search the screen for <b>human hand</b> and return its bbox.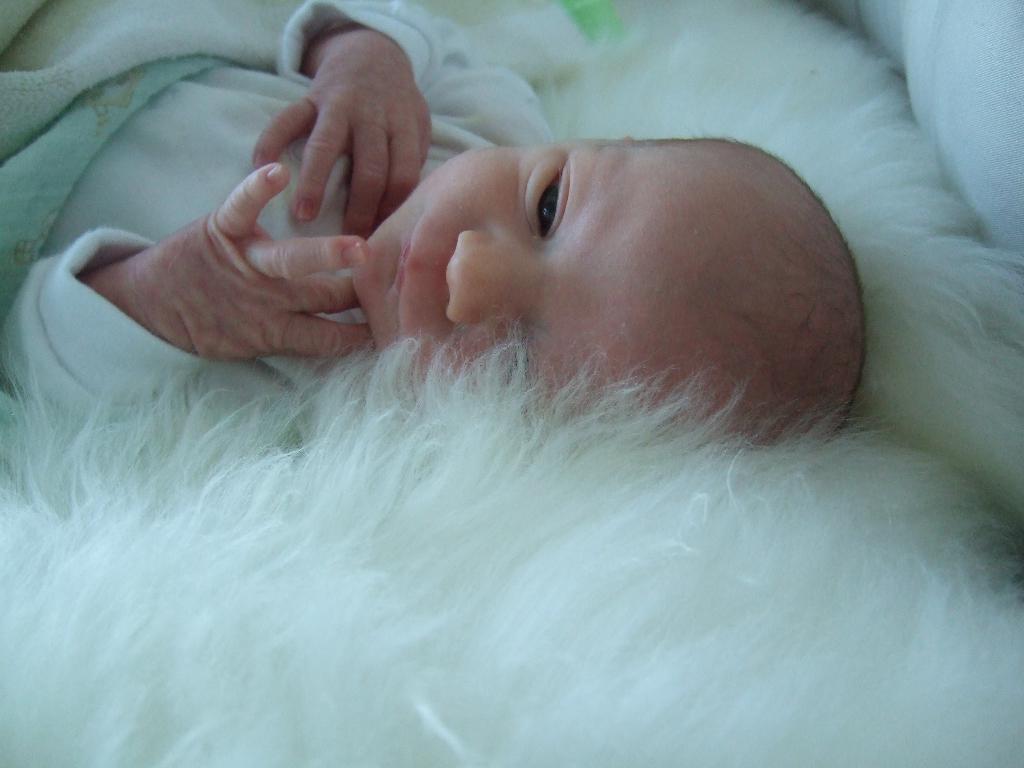
Found: (x1=241, y1=18, x2=438, y2=252).
